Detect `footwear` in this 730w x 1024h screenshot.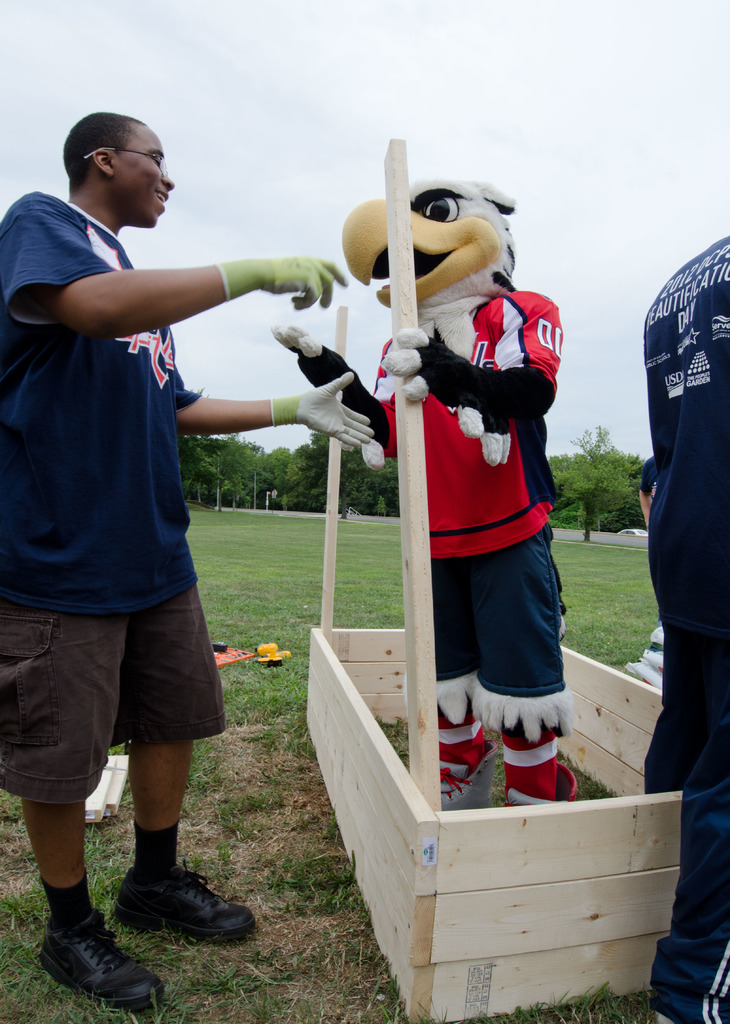
Detection: bbox(32, 912, 163, 1015).
